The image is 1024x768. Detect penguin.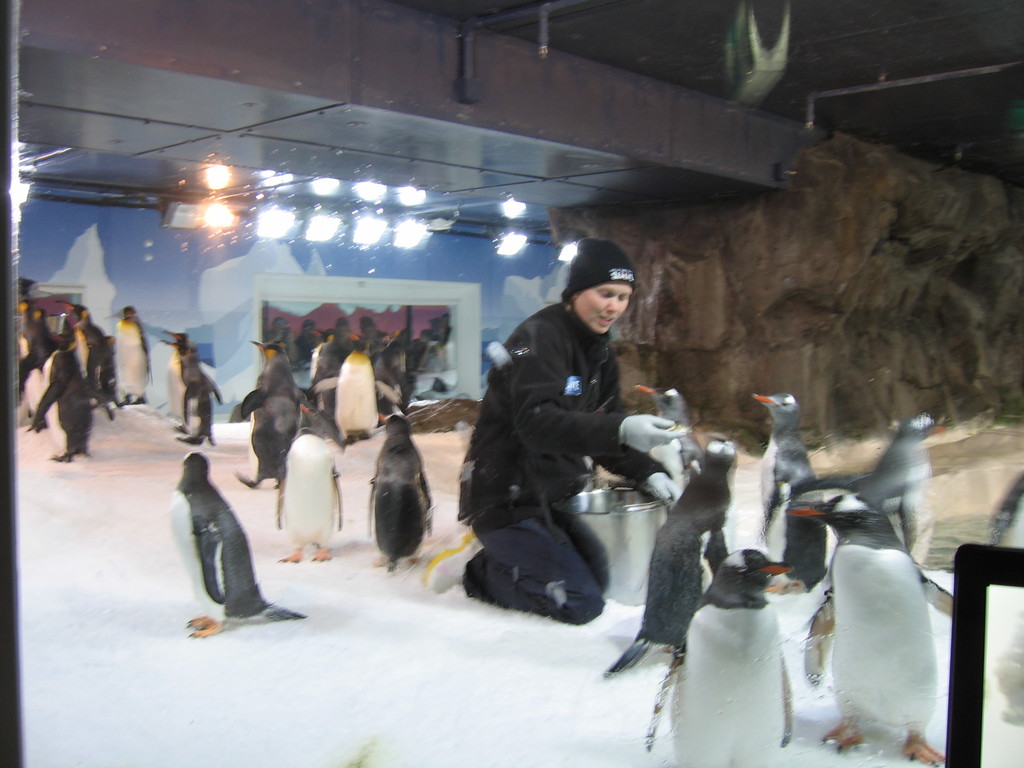
Detection: box=[60, 294, 116, 415].
